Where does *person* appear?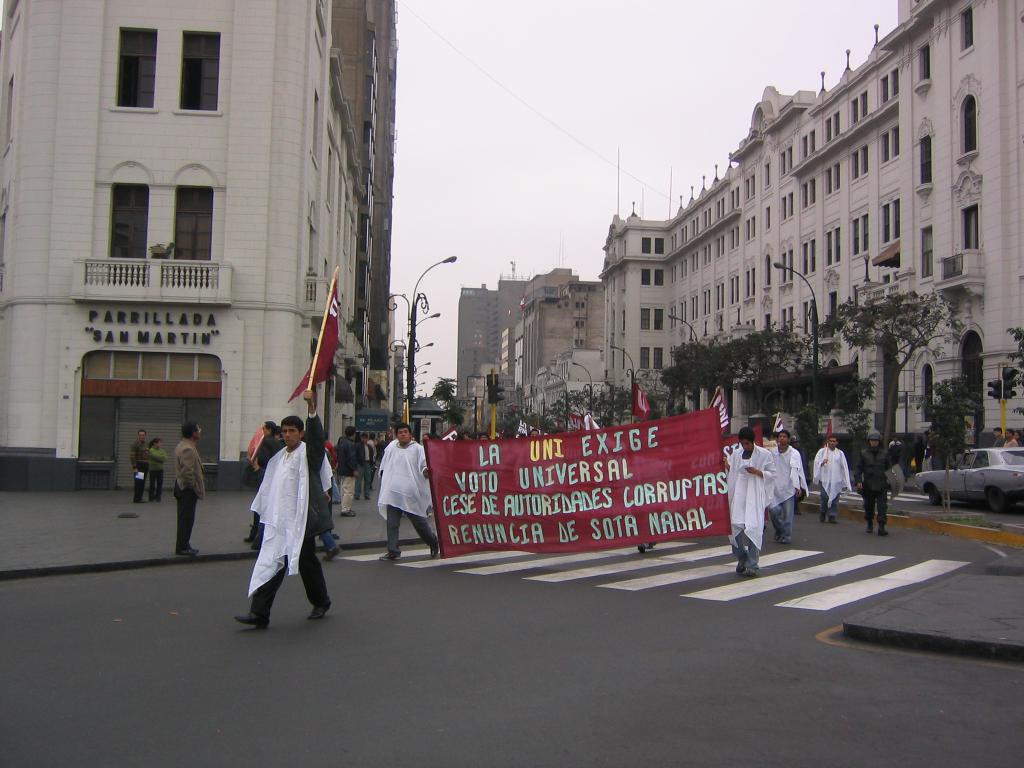
Appears at <region>920, 429, 936, 470</region>.
